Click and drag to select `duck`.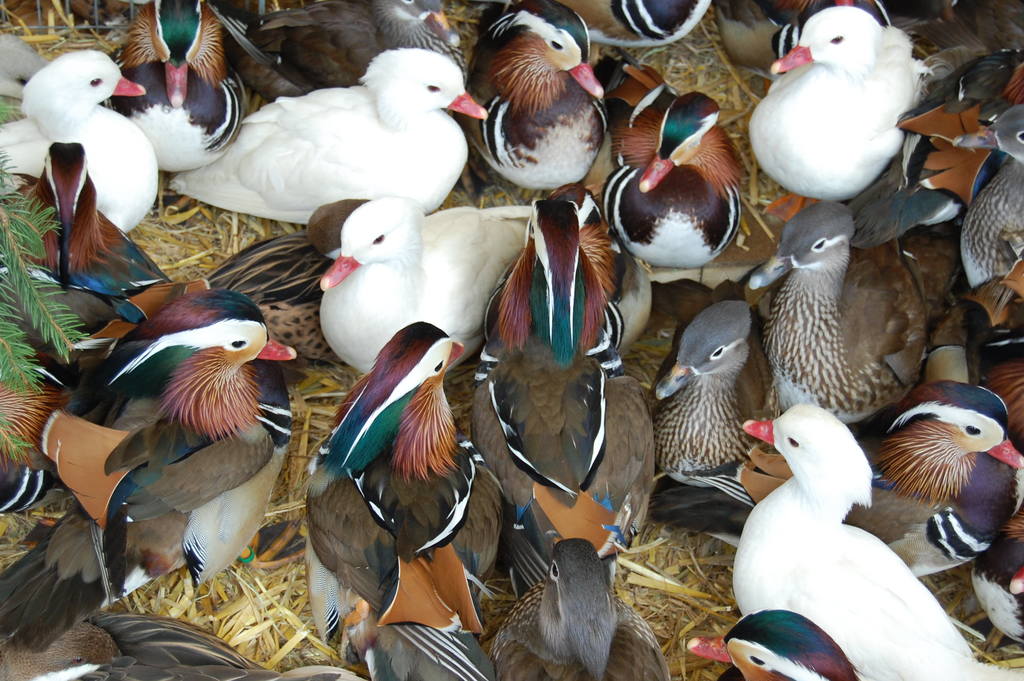
Selection: l=749, t=193, r=963, b=430.
